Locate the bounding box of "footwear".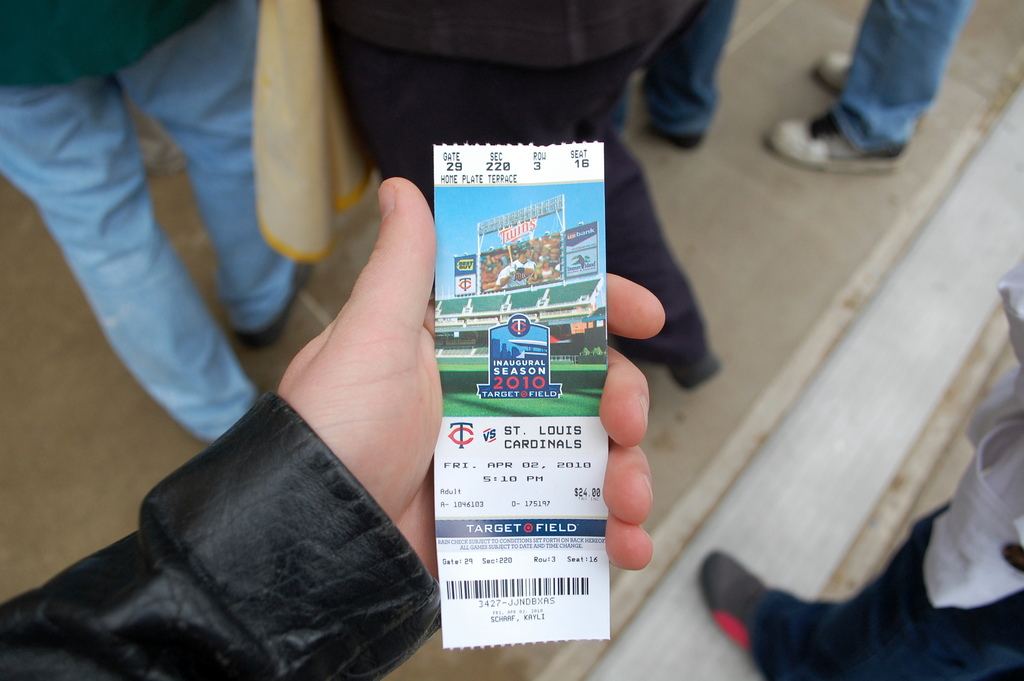
Bounding box: 698,545,770,660.
